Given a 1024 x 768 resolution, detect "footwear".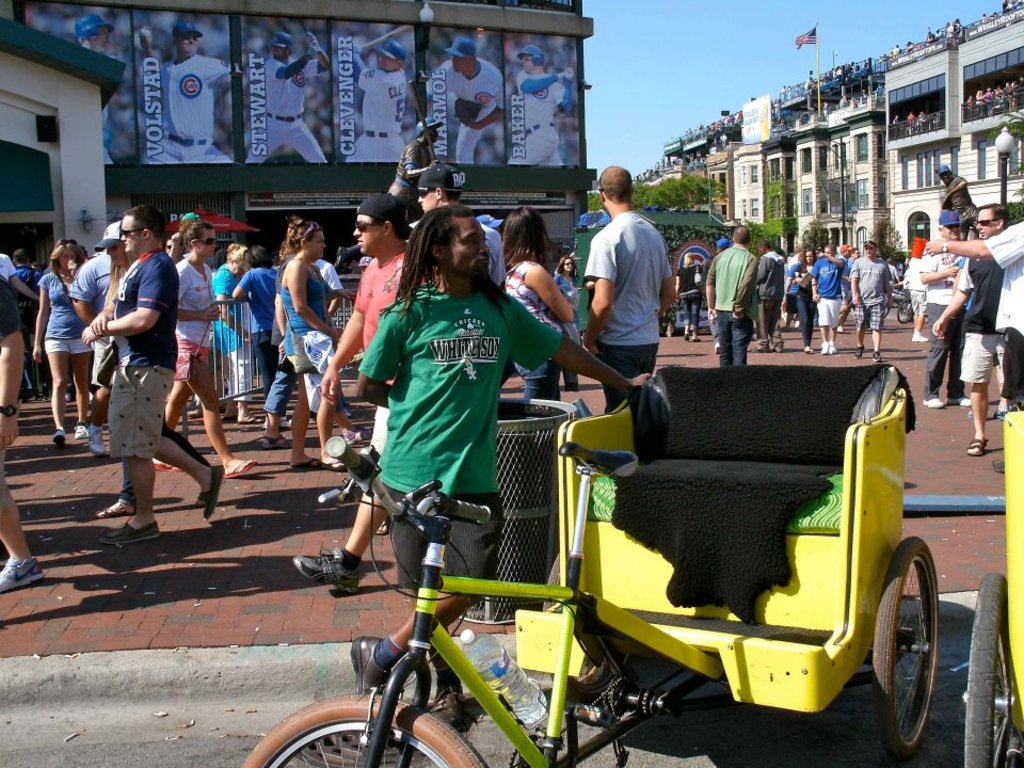
(left=342, top=426, right=372, bottom=448).
